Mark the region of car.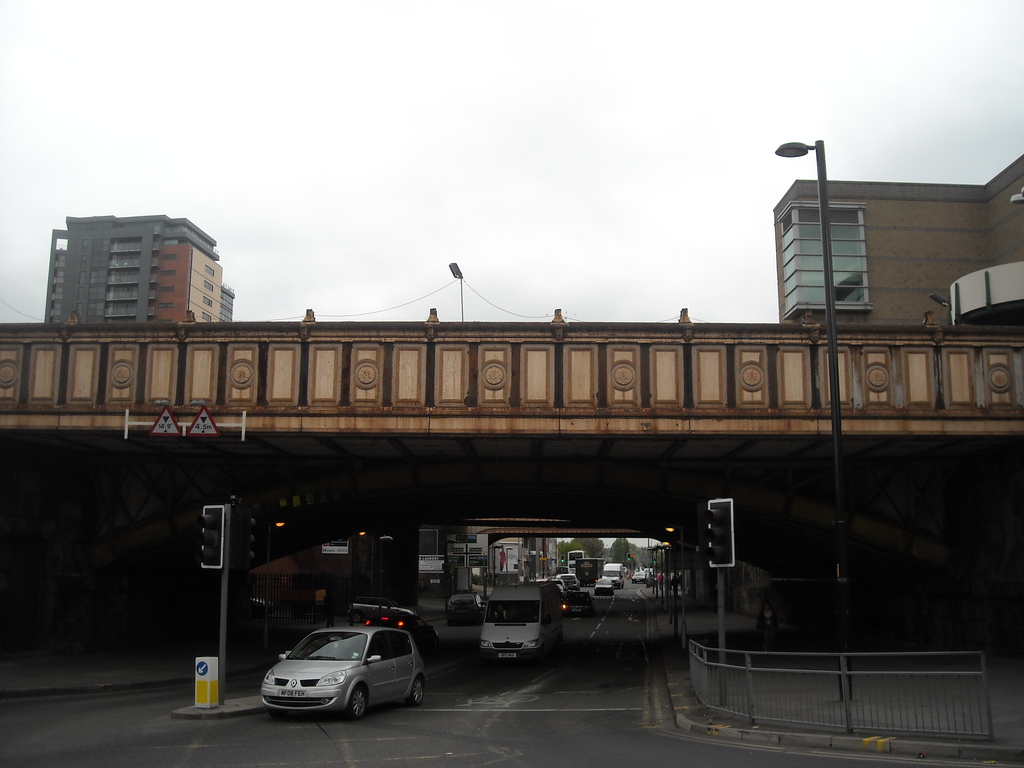
Region: (447,593,493,625).
